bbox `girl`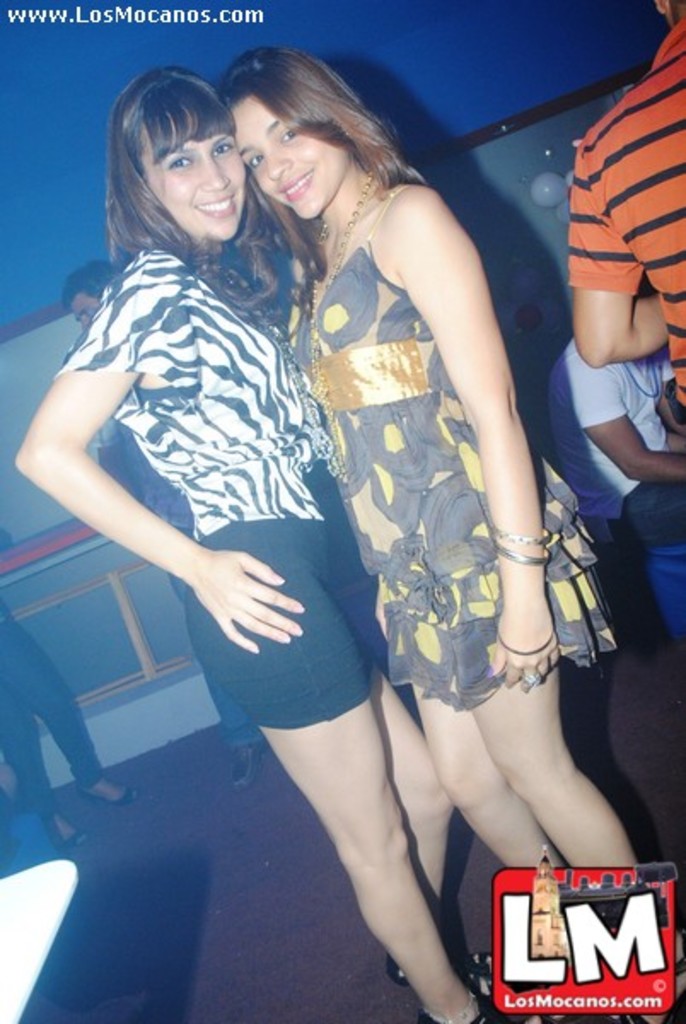
Rect(14, 65, 510, 1022)
